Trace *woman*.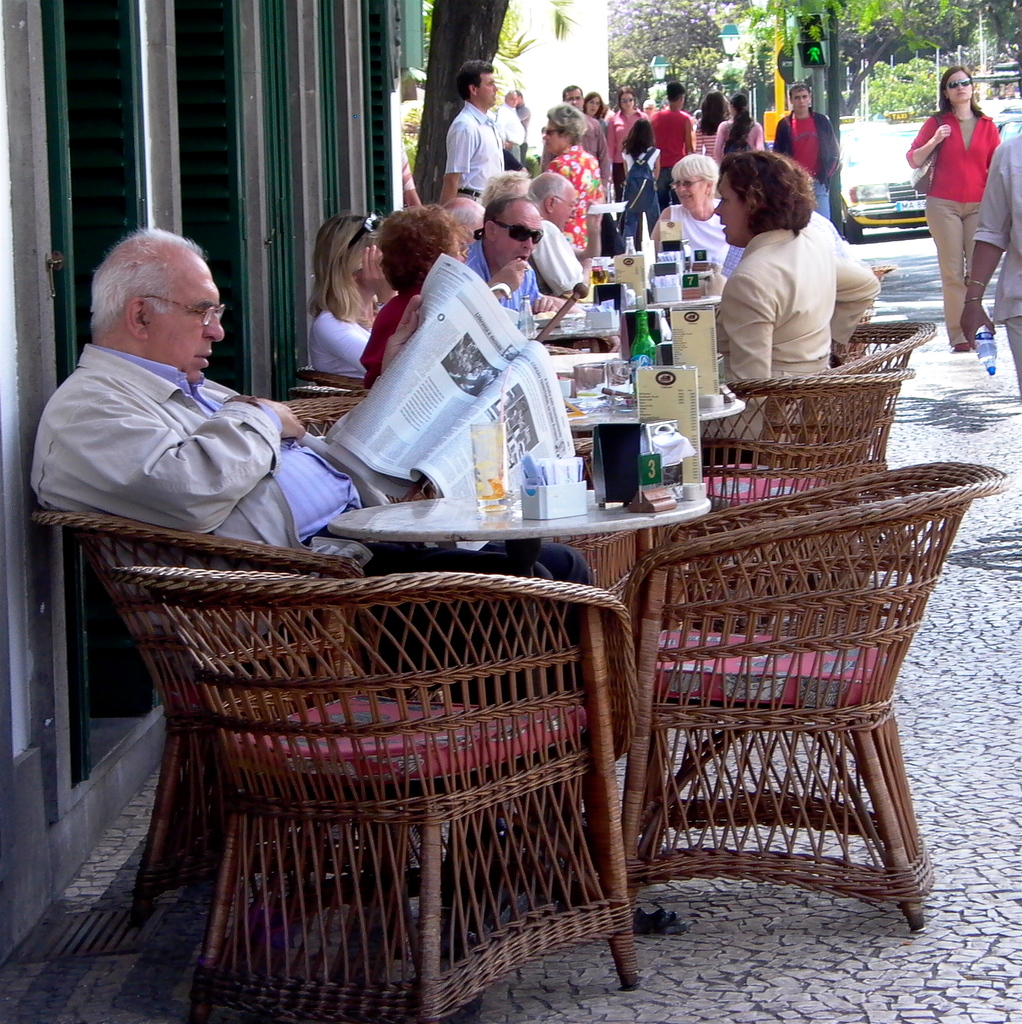
Traced to bbox(587, 90, 608, 132).
